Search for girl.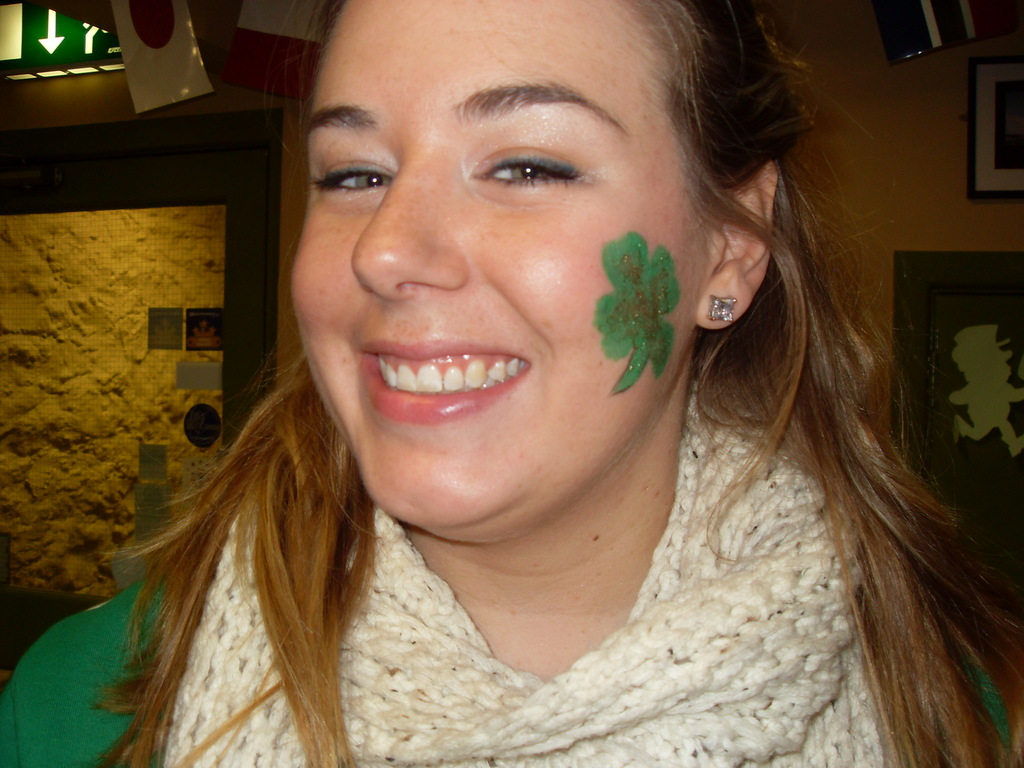
Found at locate(0, 0, 1023, 765).
